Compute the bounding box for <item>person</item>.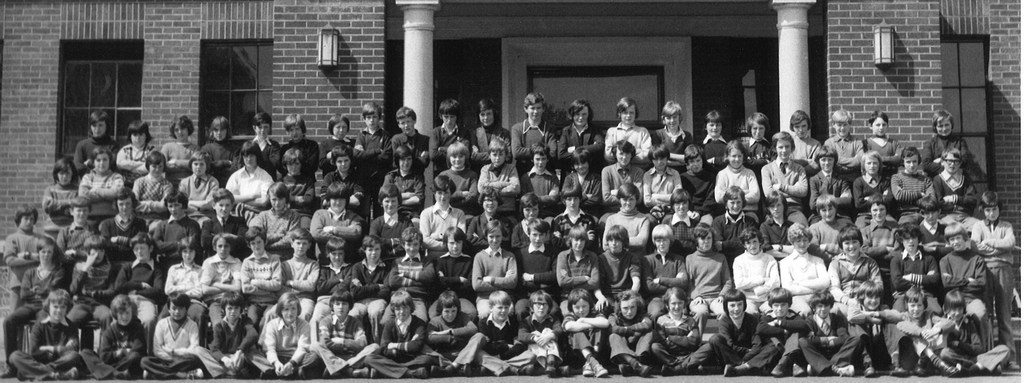
(0,199,60,284).
